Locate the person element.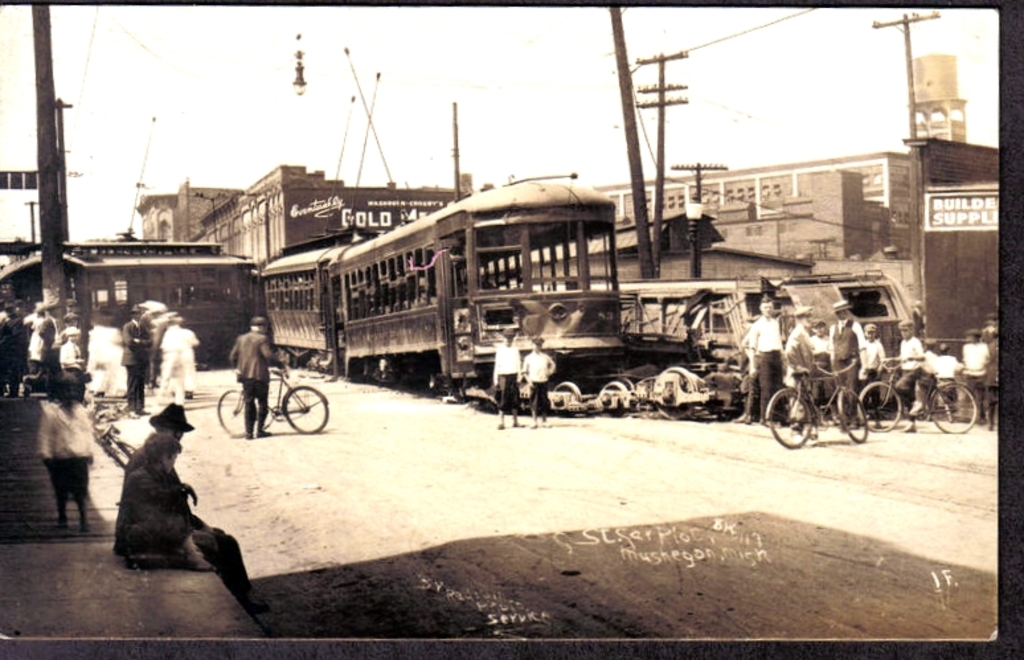
Element bbox: box=[0, 300, 32, 398].
